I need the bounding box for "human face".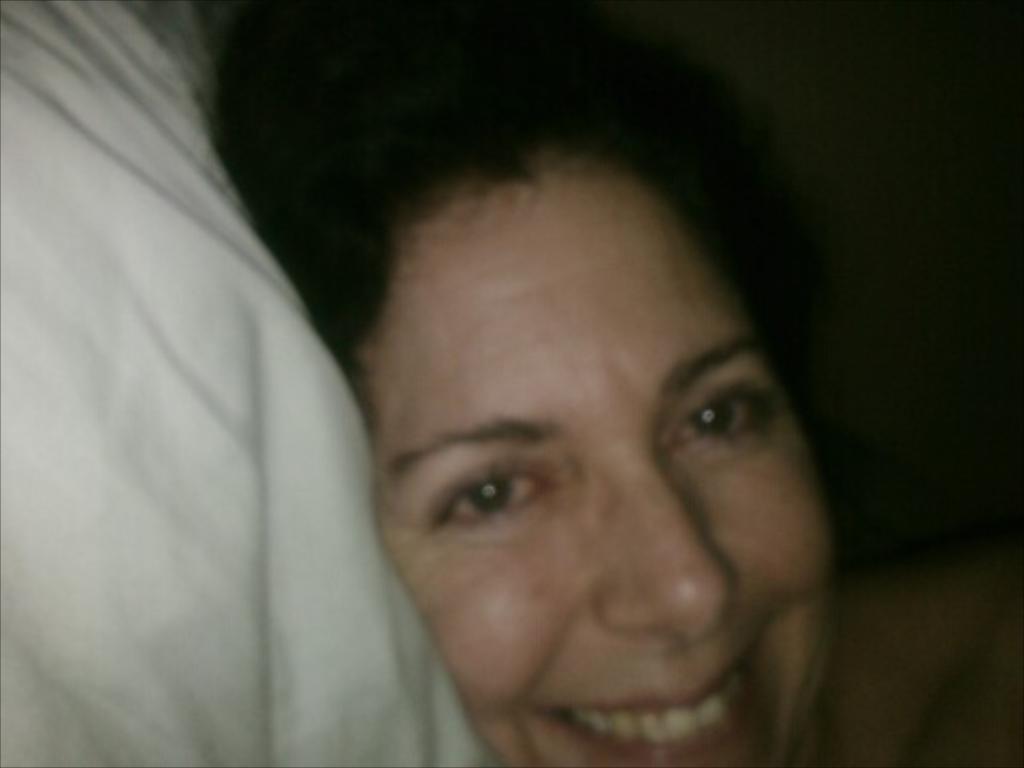
Here it is: l=350, t=149, r=838, b=766.
